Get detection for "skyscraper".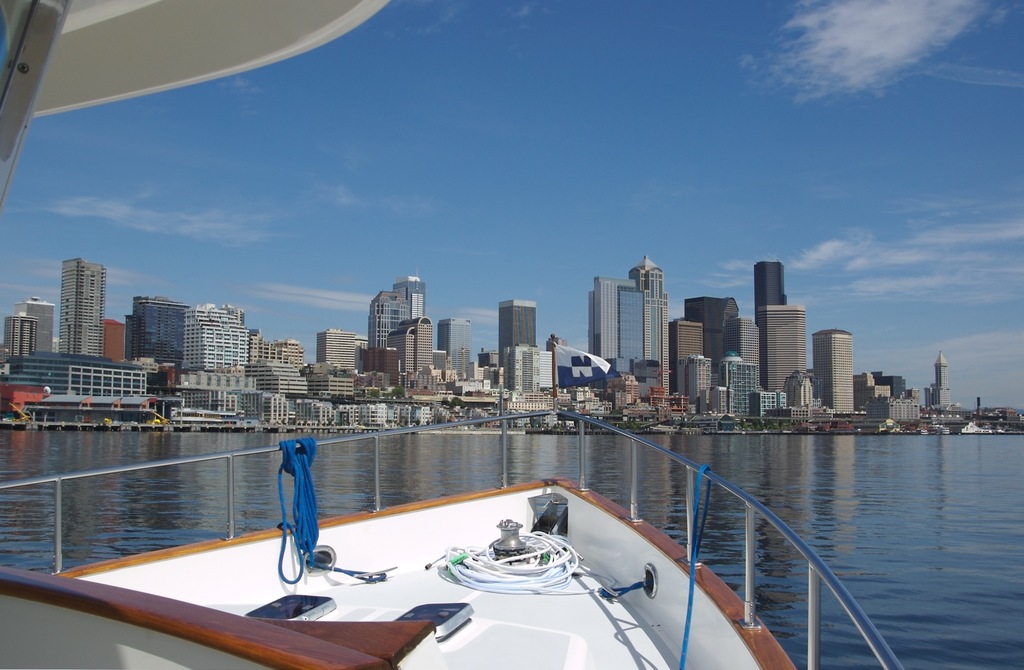
Detection: Rect(817, 327, 858, 419).
